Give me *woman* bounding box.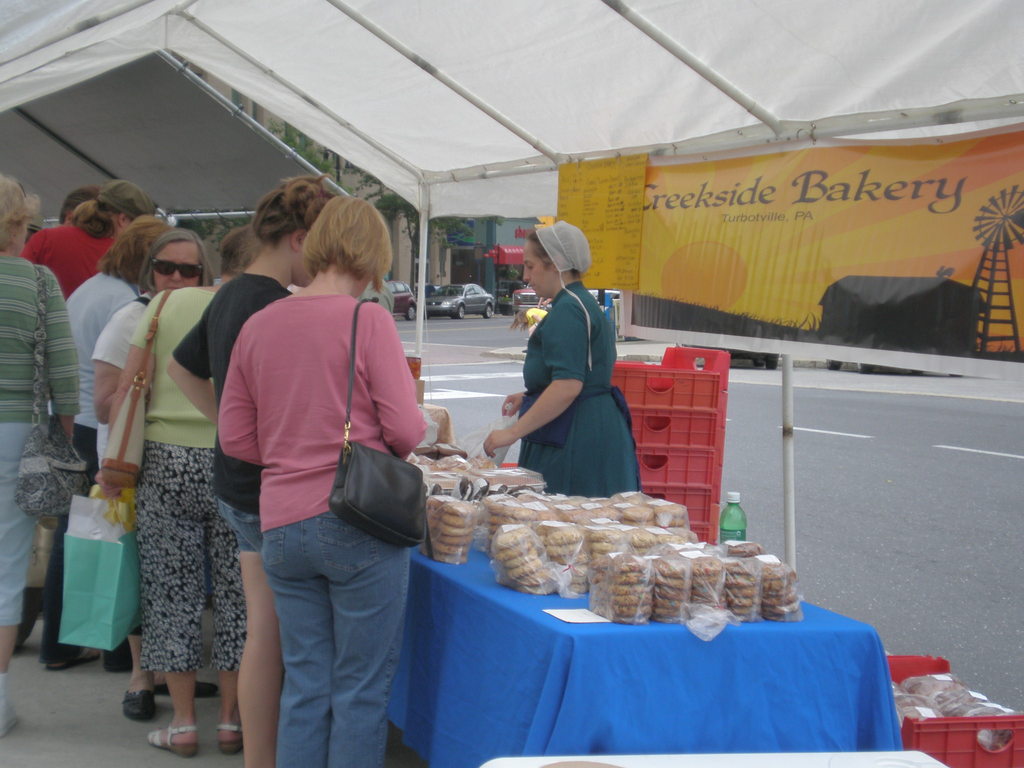
l=103, t=223, r=251, b=759.
